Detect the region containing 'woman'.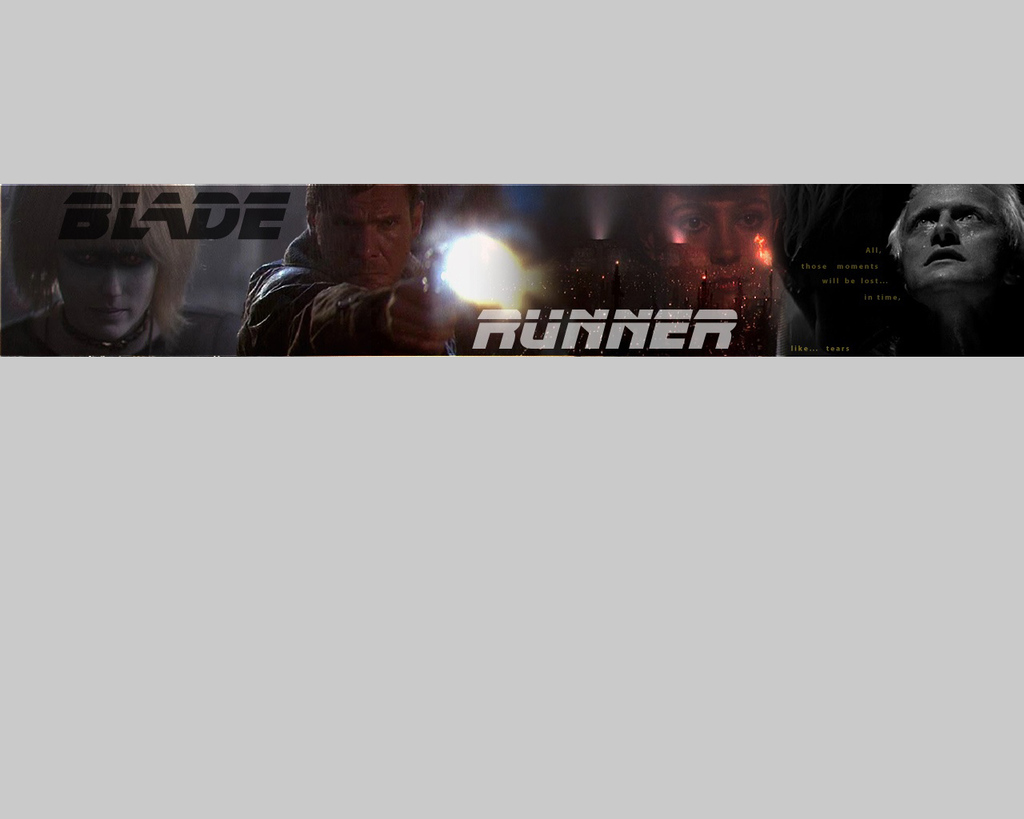
(624, 181, 782, 318).
